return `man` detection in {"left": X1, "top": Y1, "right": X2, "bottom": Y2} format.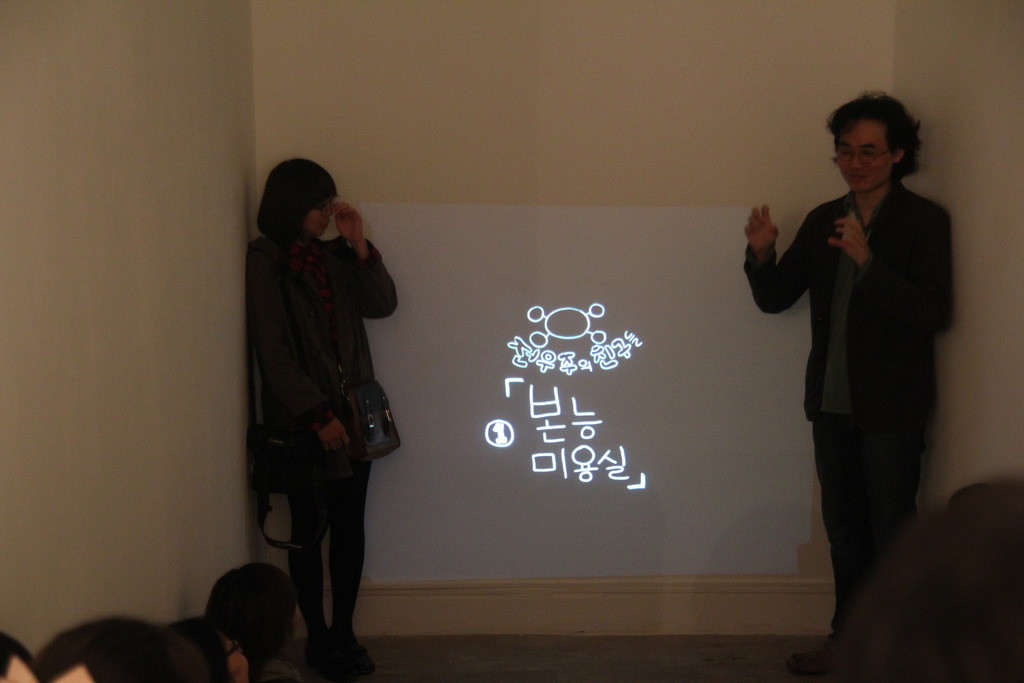
{"left": 749, "top": 93, "right": 967, "bottom": 607}.
